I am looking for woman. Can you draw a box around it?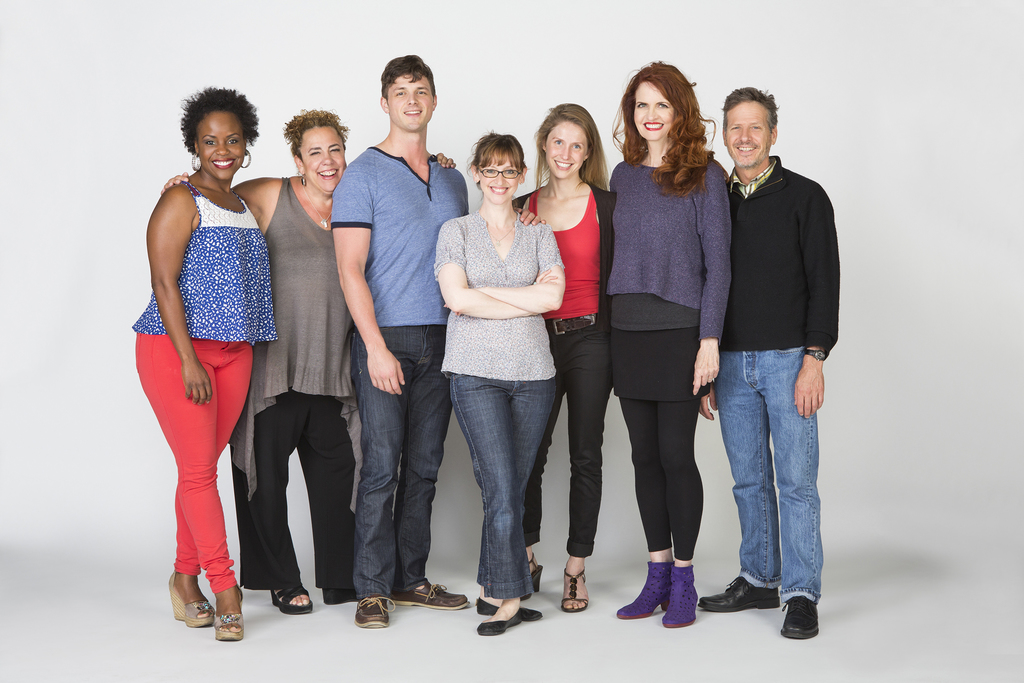
Sure, the bounding box is (134,84,276,638).
